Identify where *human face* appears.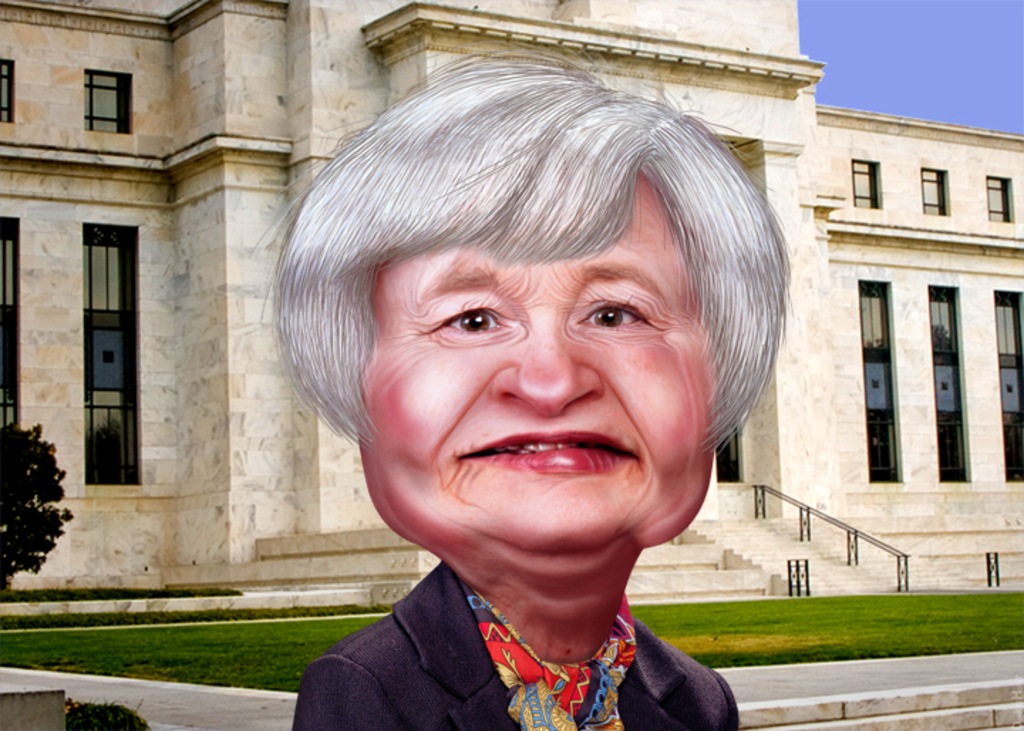
Appears at Rect(366, 178, 721, 560).
